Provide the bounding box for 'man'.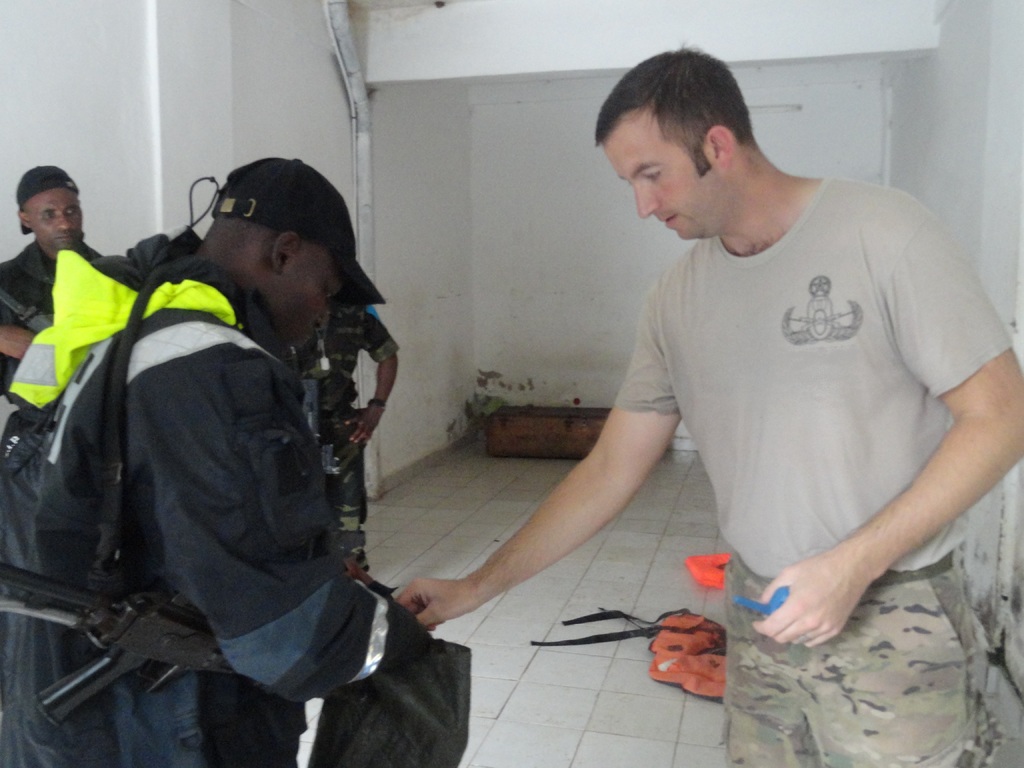
[392, 41, 1023, 761].
